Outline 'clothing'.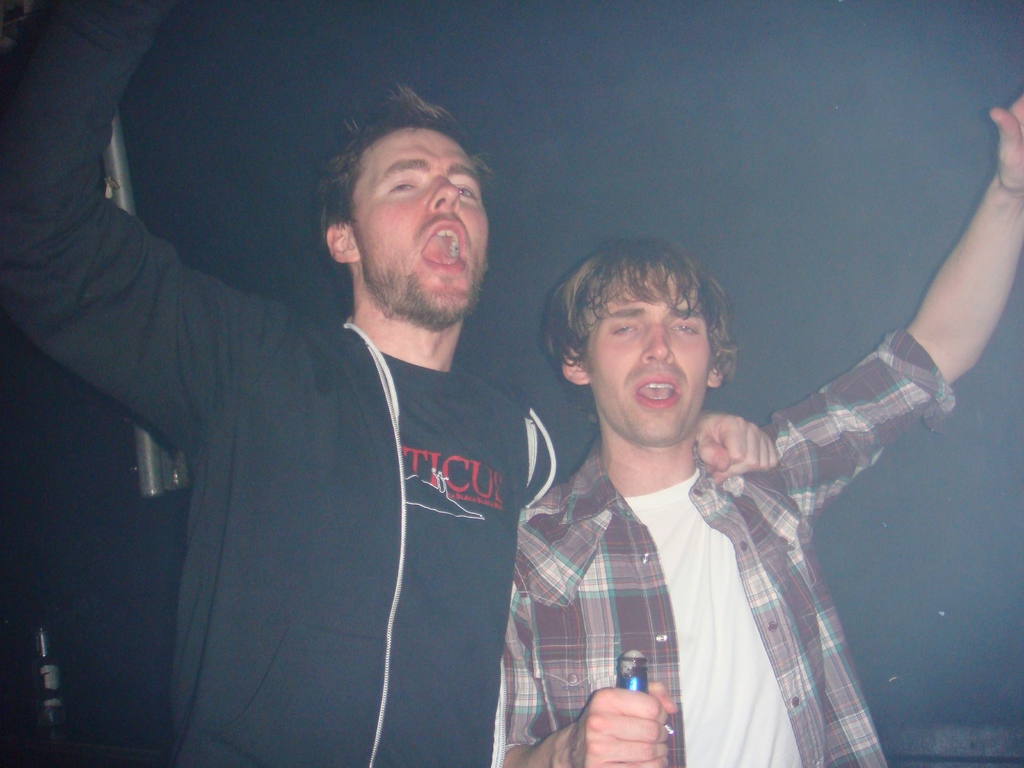
Outline: region(0, 0, 593, 767).
